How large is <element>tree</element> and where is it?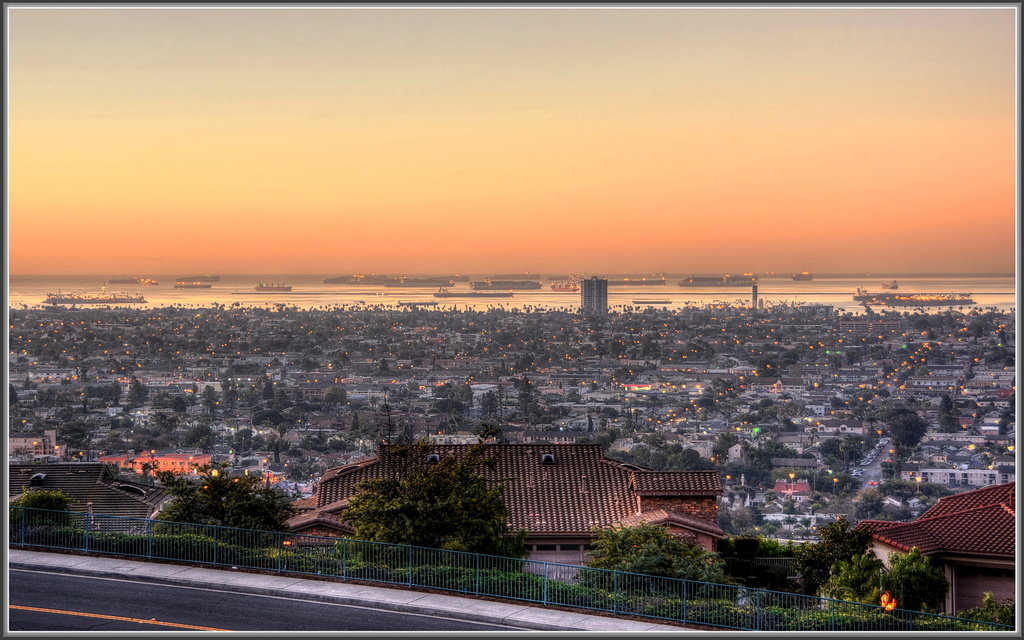
Bounding box: 328 450 531 563.
